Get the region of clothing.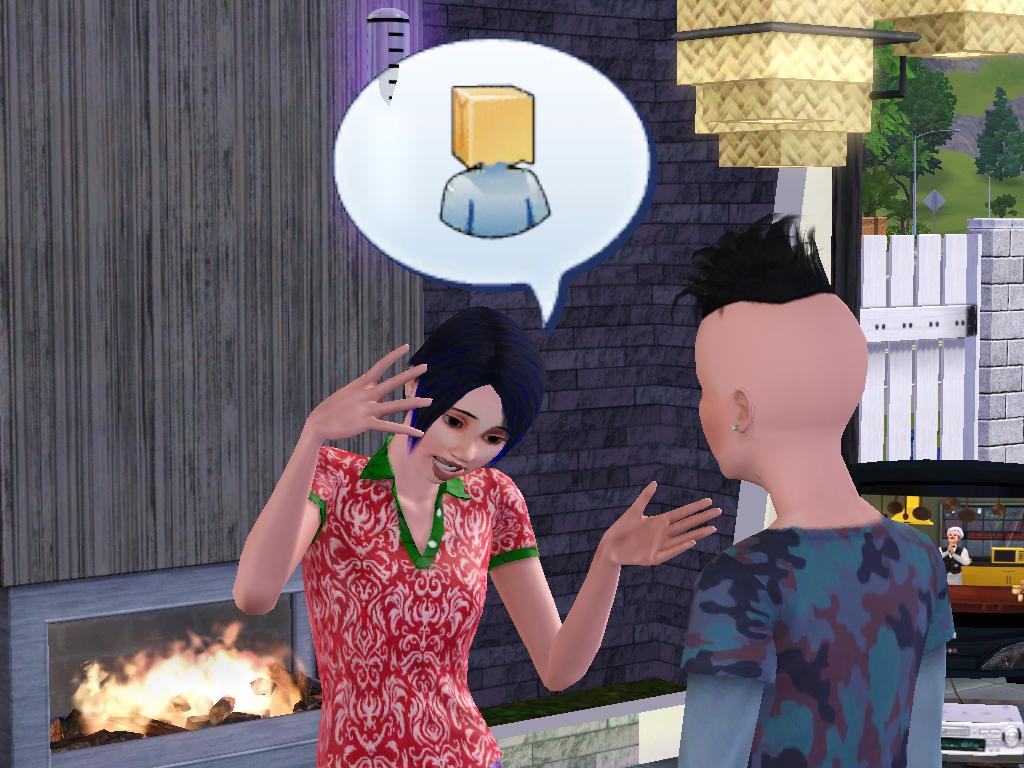
<box>679,513,961,766</box>.
